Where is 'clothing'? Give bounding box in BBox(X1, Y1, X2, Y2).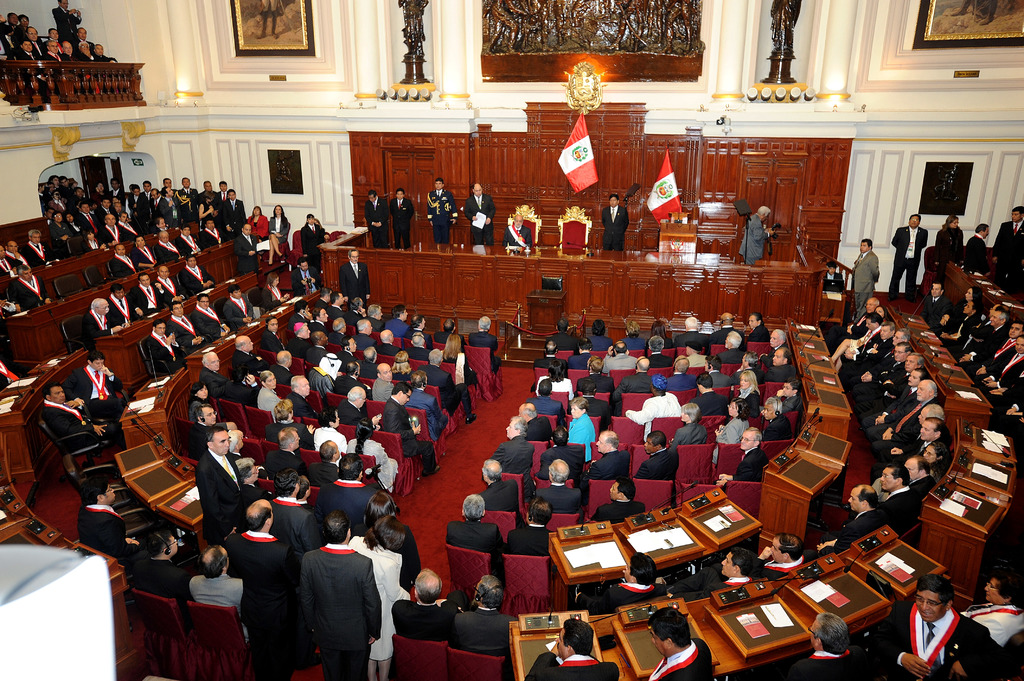
BBox(933, 230, 961, 266).
